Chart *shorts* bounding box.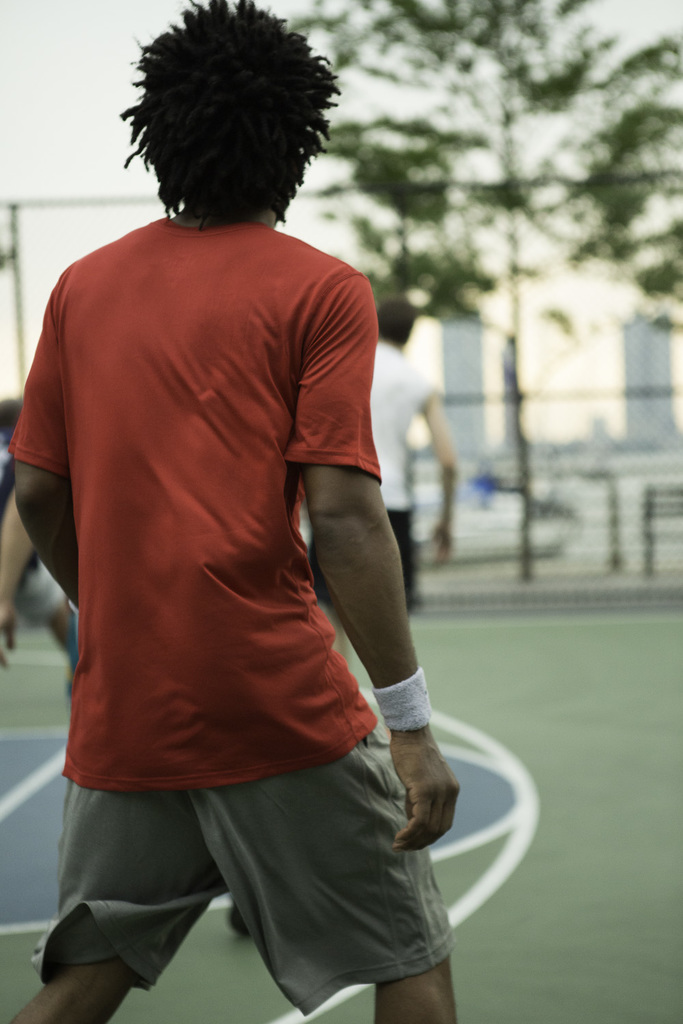
Charted: [316, 515, 423, 616].
